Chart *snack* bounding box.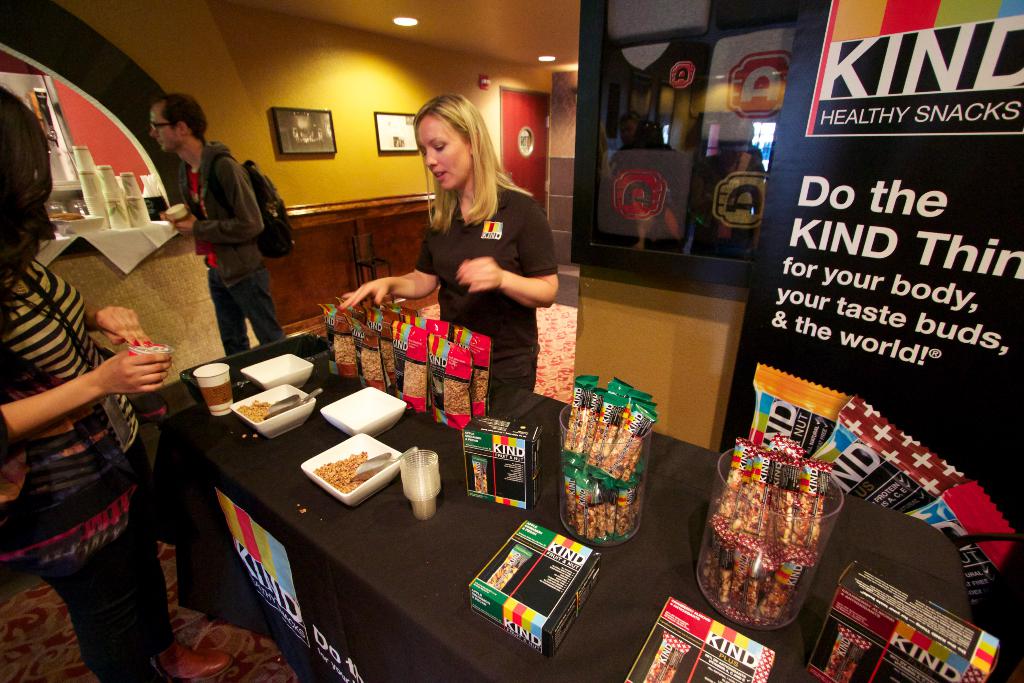
Charted: (740,361,855,457).
